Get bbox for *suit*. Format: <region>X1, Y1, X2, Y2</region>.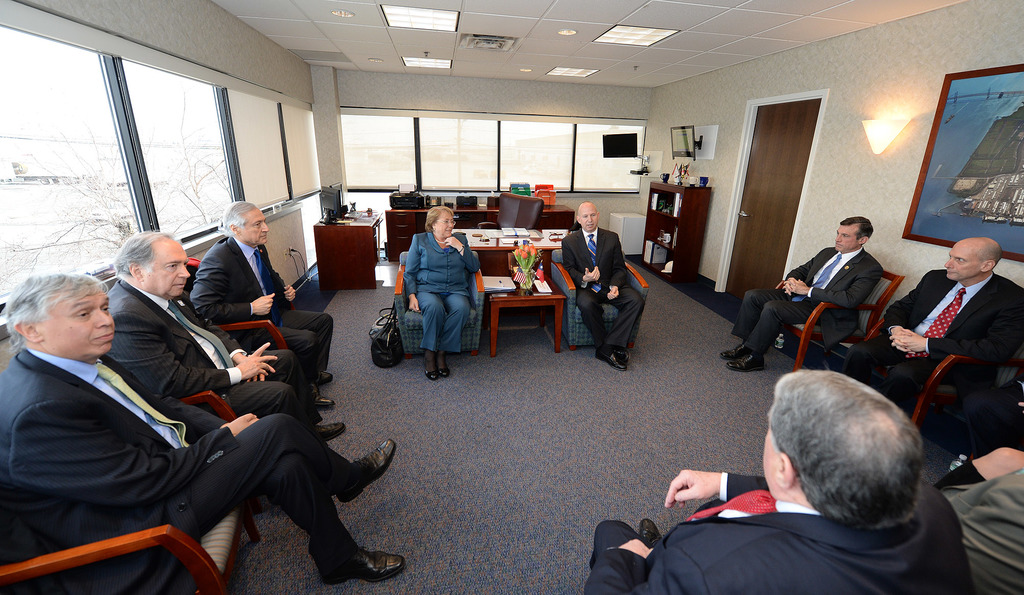
<region>562, 229, 648, 347</region>.
